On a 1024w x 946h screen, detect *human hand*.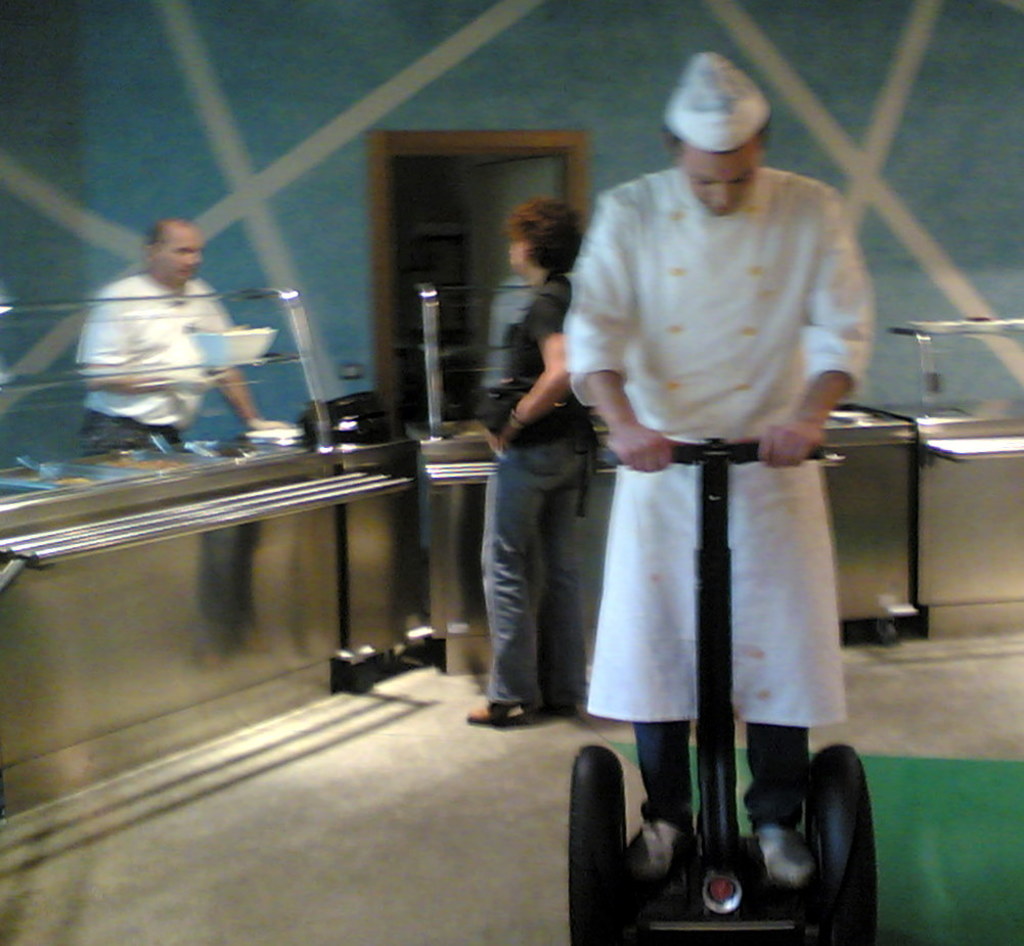
box=[482, 425, 518, 456].
